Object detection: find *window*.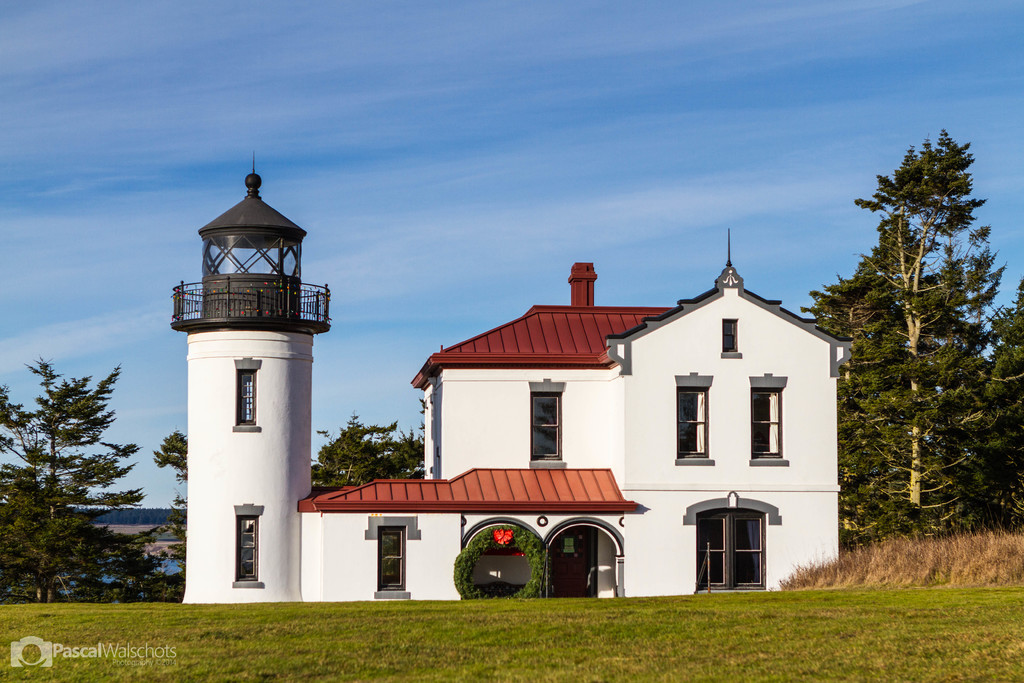
671 383 710 456.
